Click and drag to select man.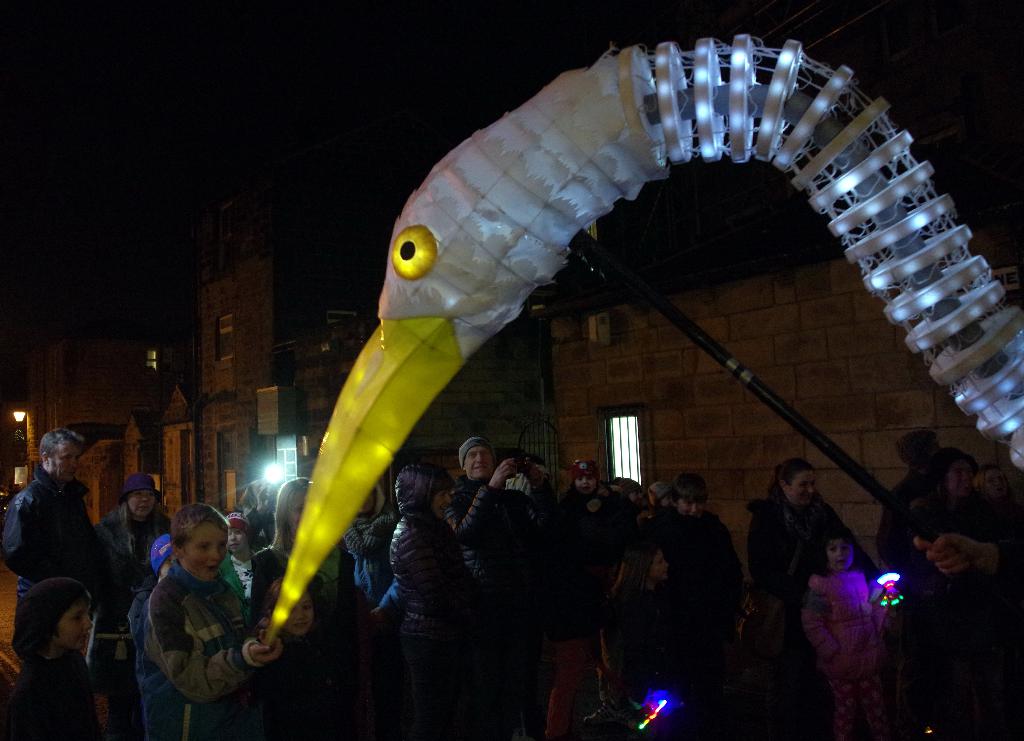
Selection: region(448, 436, 524, 601).
